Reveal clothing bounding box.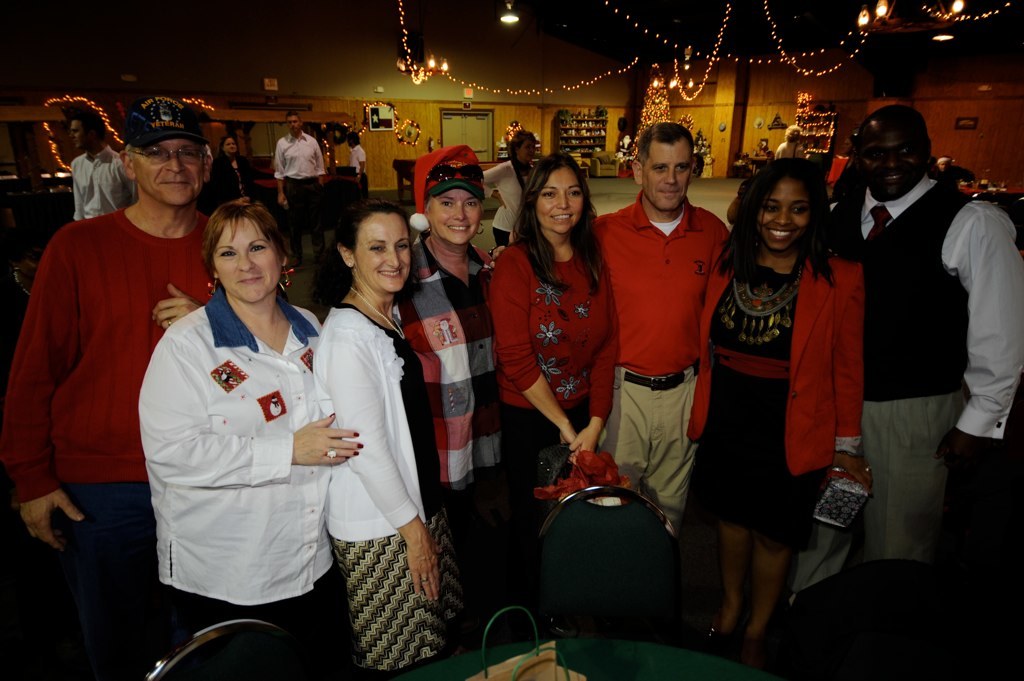
Revealed: 825, 182, 1023, 622.
